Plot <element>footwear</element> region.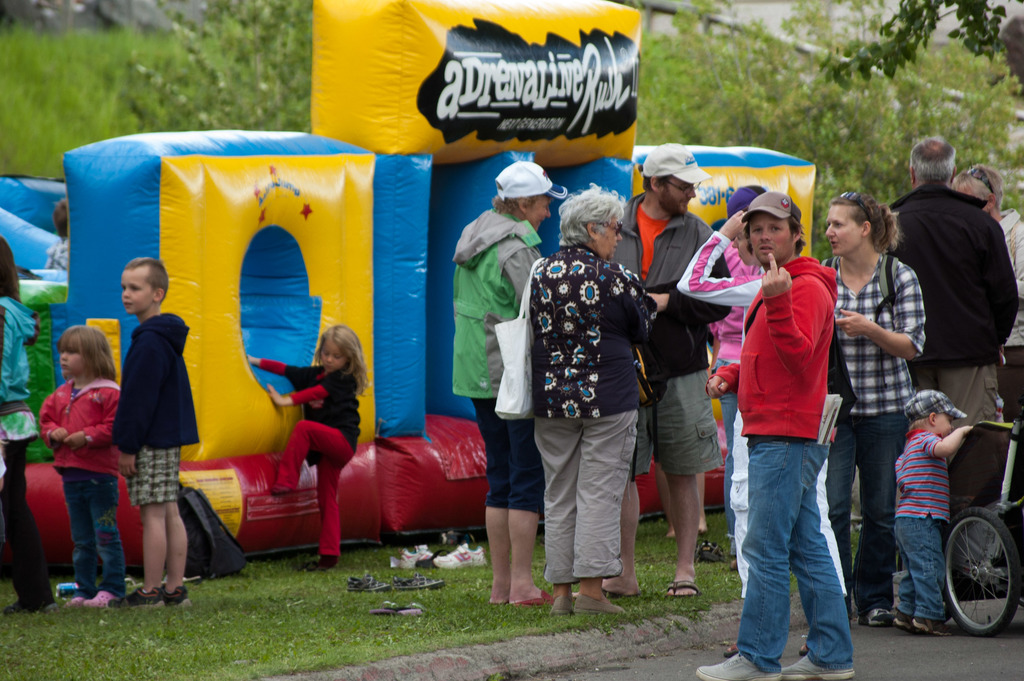
Plotted at box(392, 573, 445, 594).
